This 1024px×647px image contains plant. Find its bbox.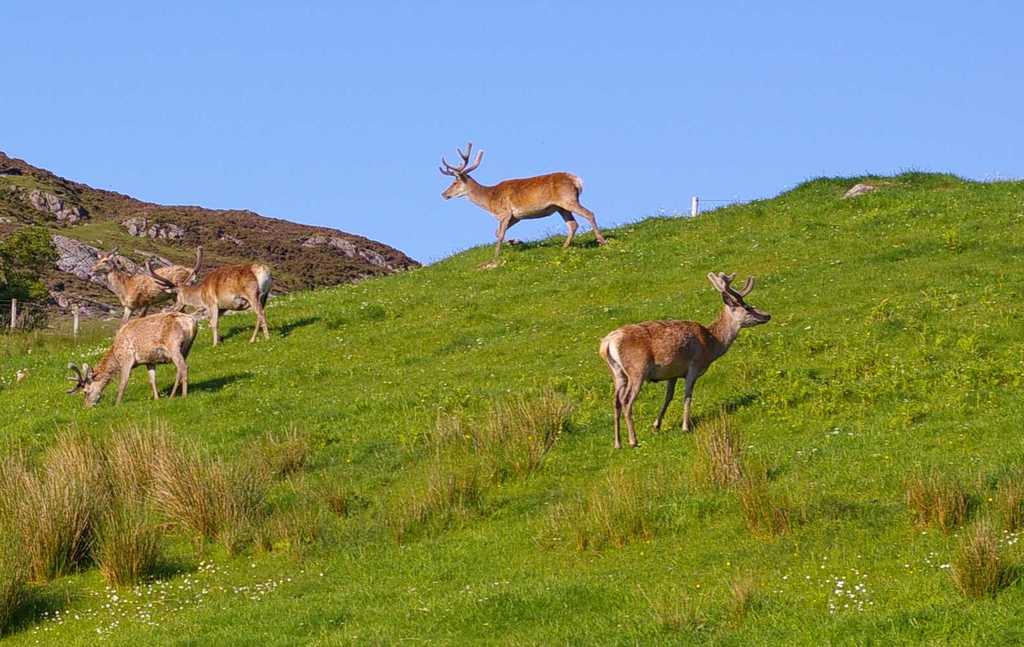
x1=724, y1=567, x2=753, y2=623.
